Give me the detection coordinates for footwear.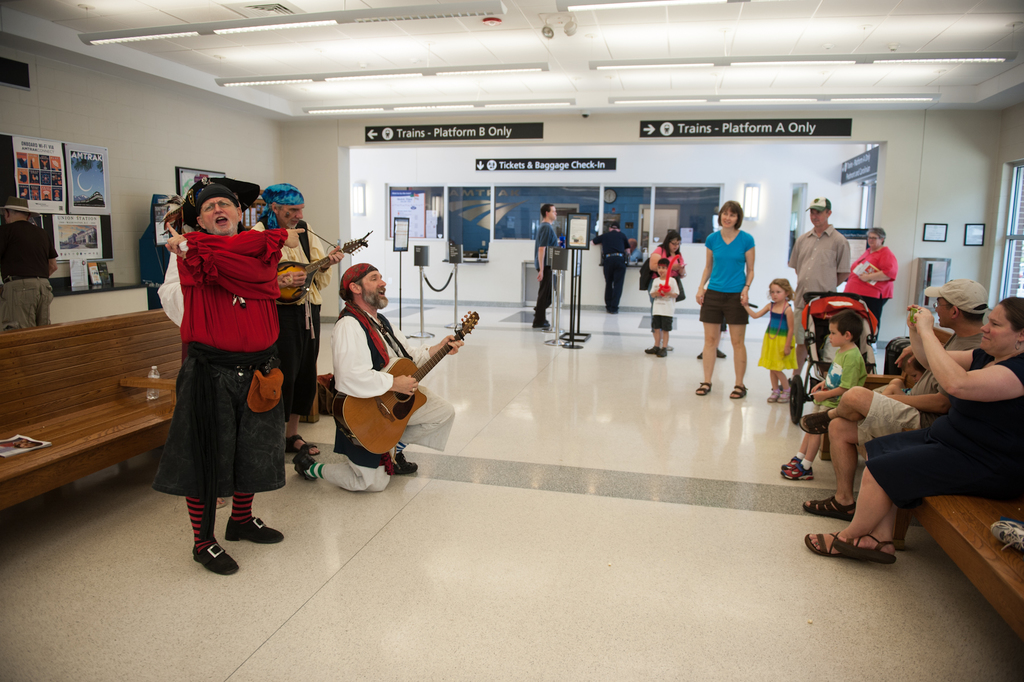
l=693, t=378, r=716, b=398.
